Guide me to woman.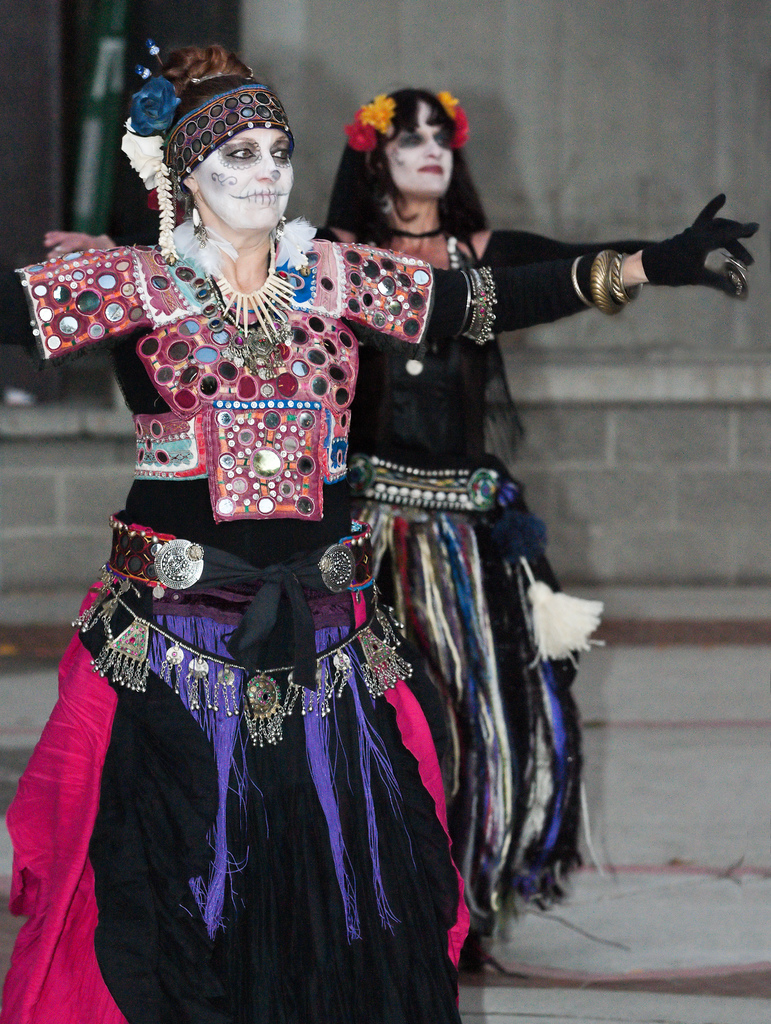
Guidance: region(42, 92, 763, 966).
